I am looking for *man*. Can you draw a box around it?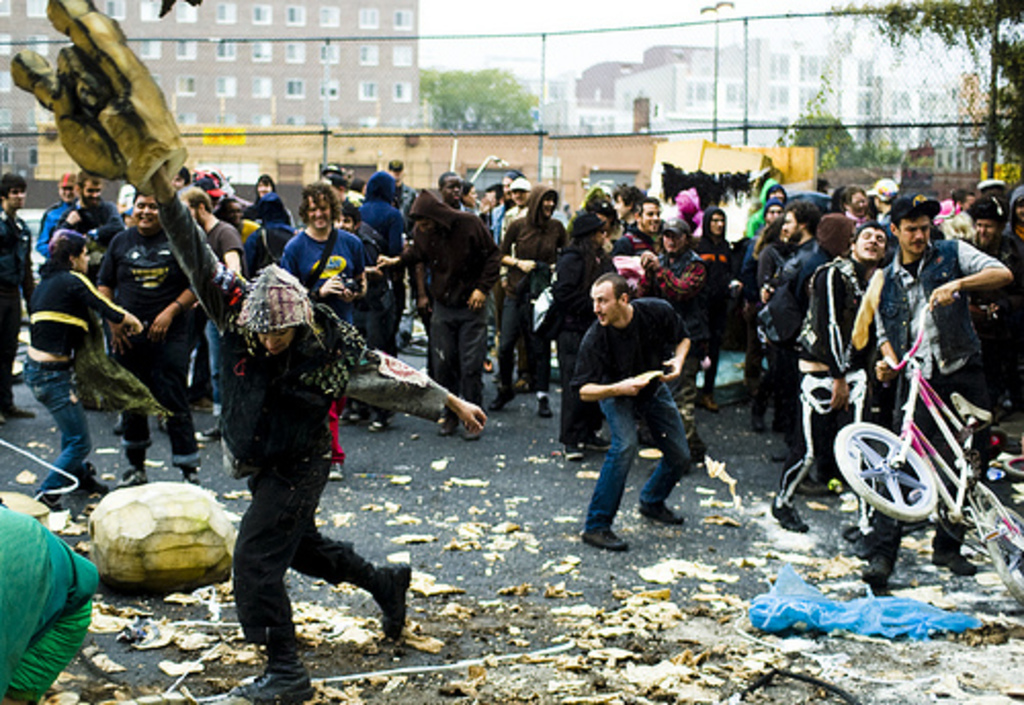
Sure, the bounding box is box(629, 217, 705, 471).
